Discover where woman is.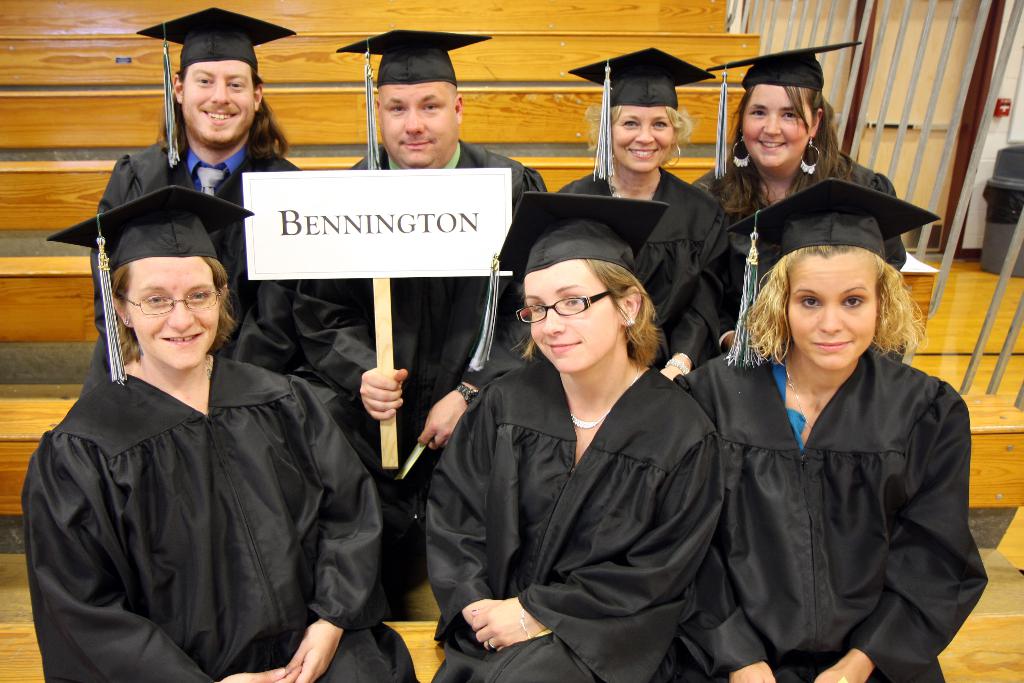
Discovered at 682, 41, 901, 294.
